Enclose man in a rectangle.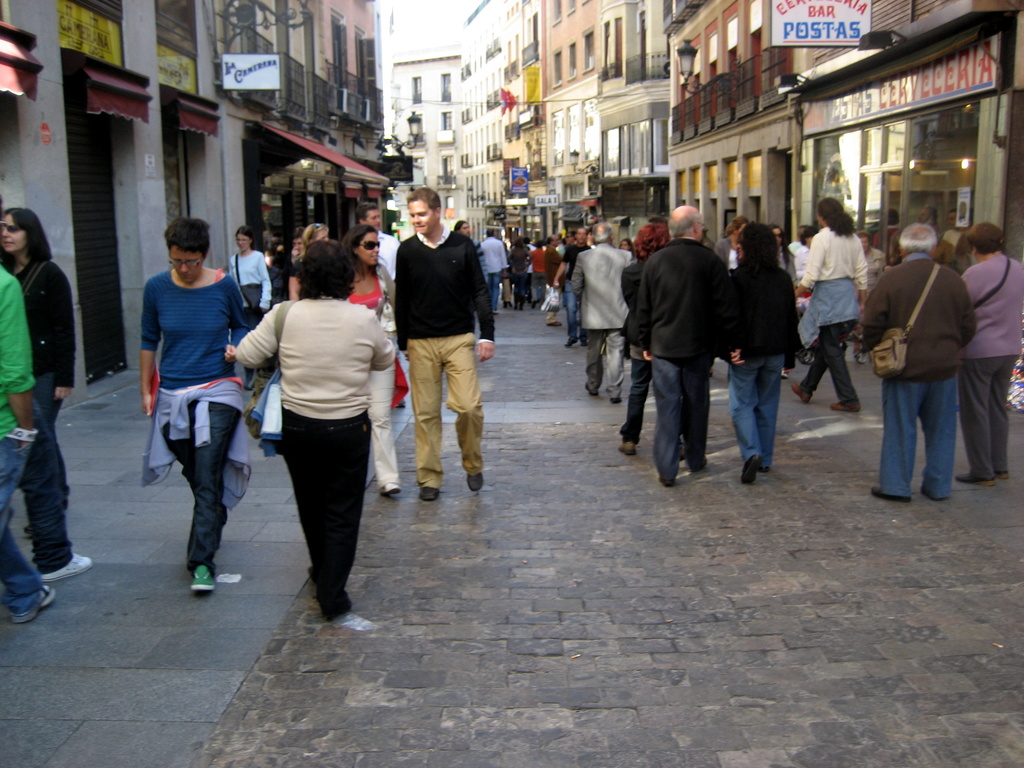
<bbox>355, 202, 401, 273</bbox>.
